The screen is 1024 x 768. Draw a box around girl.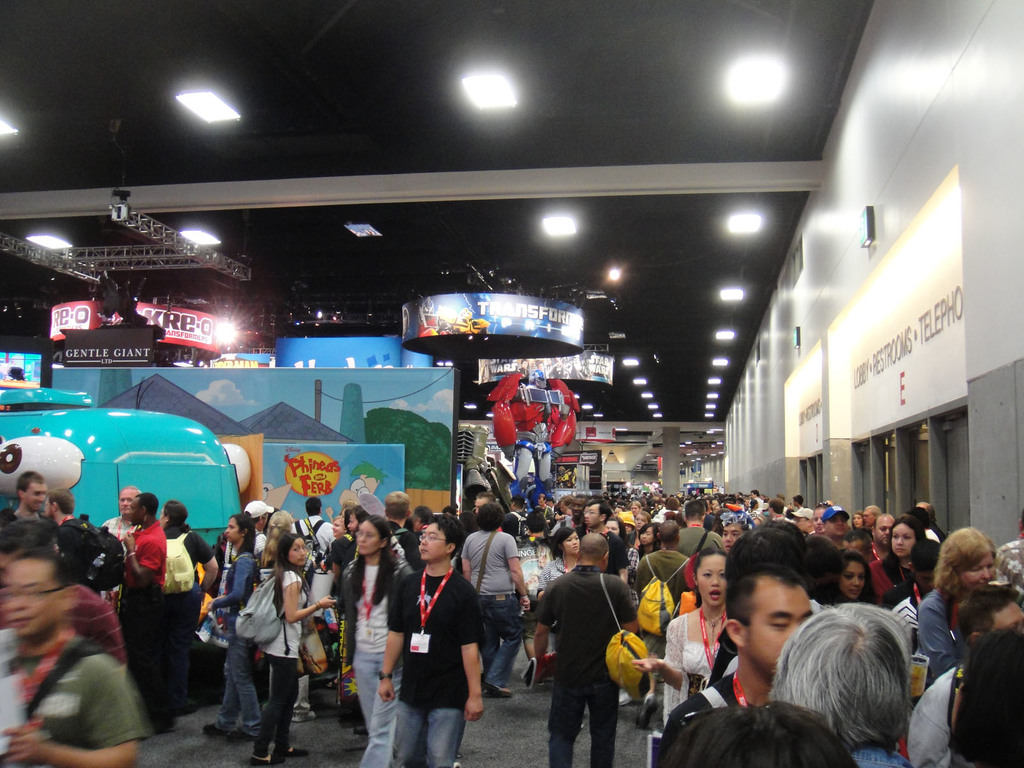
833, 550, 872, 602.
